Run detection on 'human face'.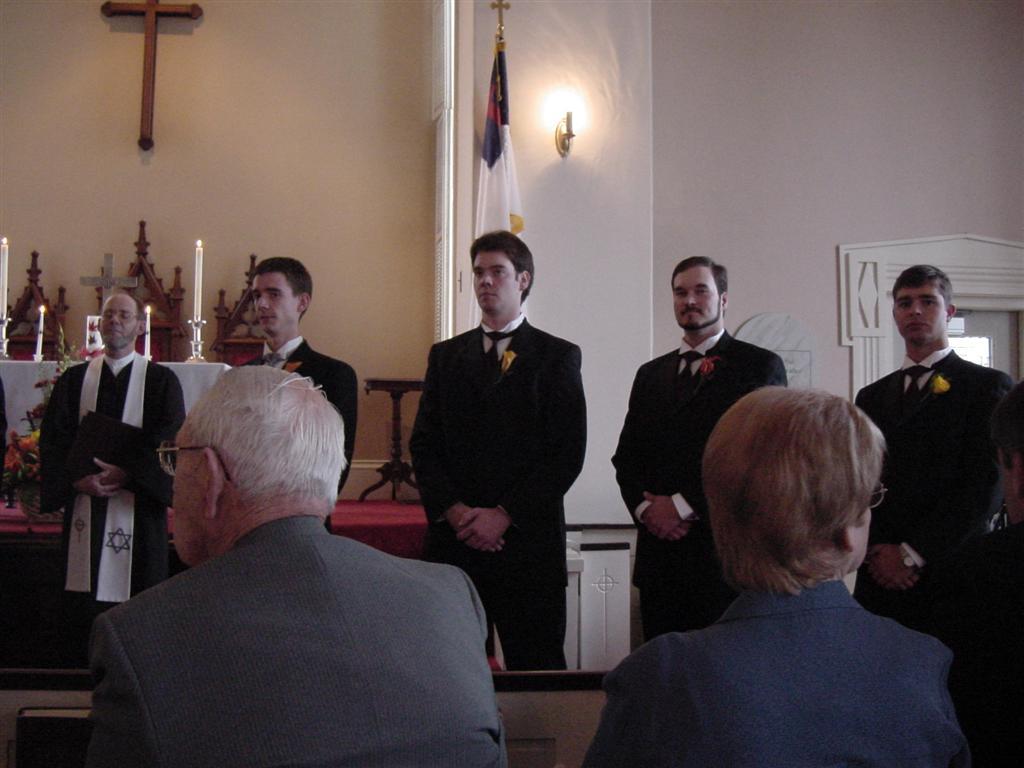
Result: locate(253, 272, 294, 334).
